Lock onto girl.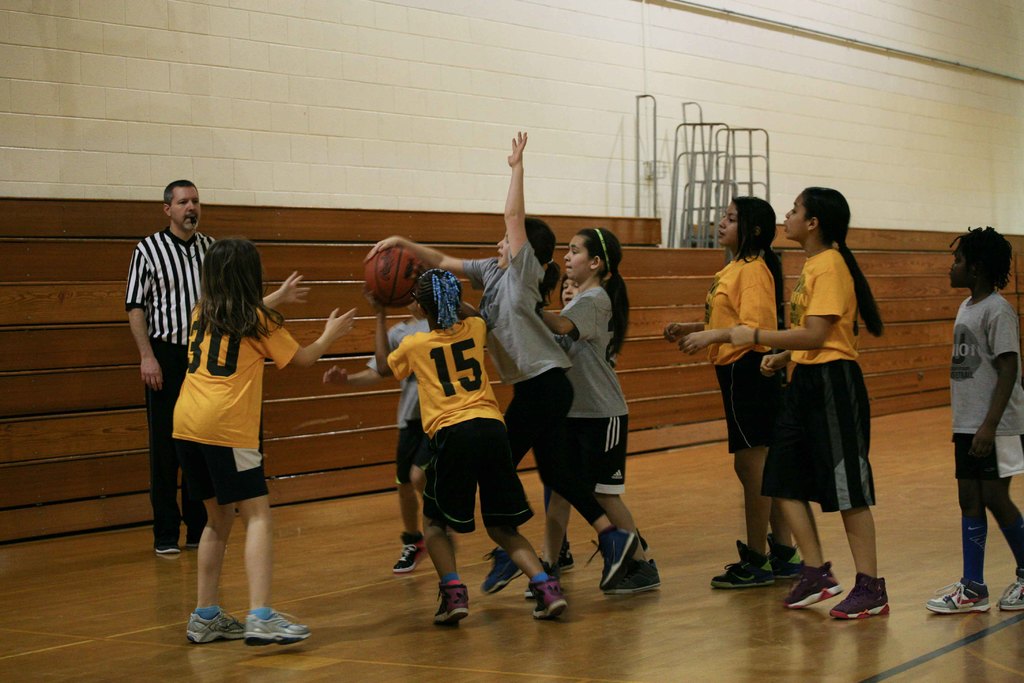
Locked: x1=173, y1=235, x2=355, y2=644.
